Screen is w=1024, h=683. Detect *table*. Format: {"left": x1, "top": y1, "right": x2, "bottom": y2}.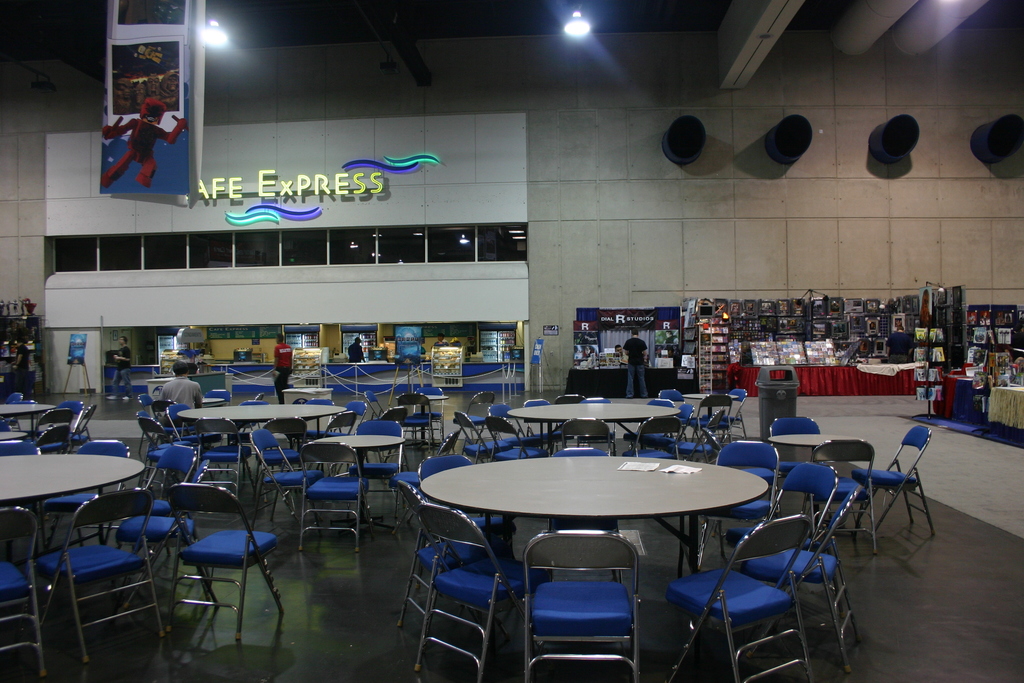
{"left": 990, "top": 384, "right": 1023, "bottom": 433}.
